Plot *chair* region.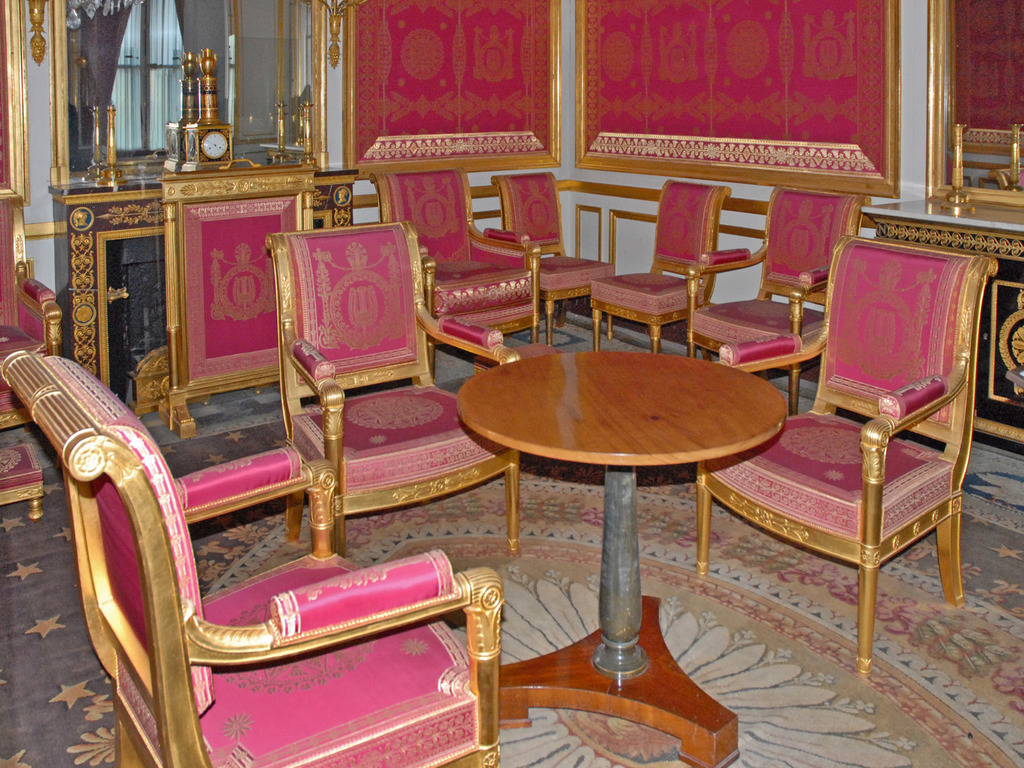
Plotted at rect(0, 184, 66, 523).
